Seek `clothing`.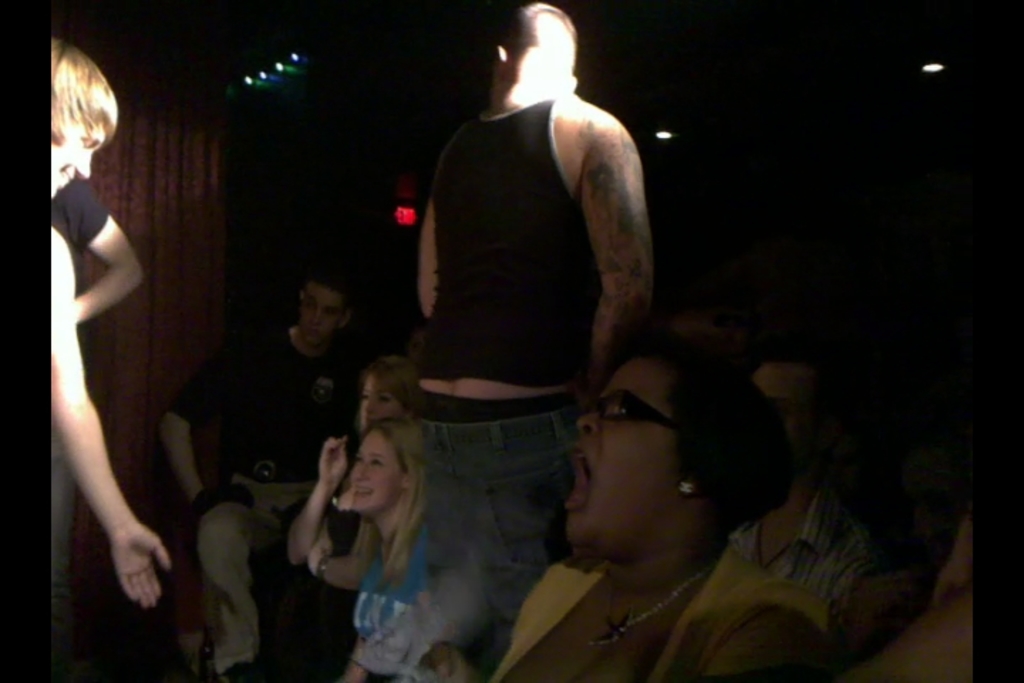
box=[492, 554, 826, 676].
